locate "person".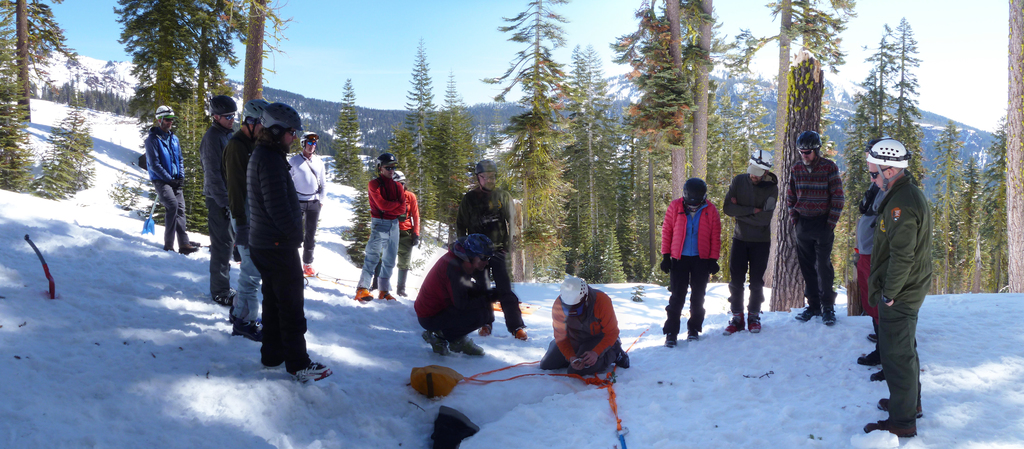
Bounding box: box(540, 282, 630, 373).
